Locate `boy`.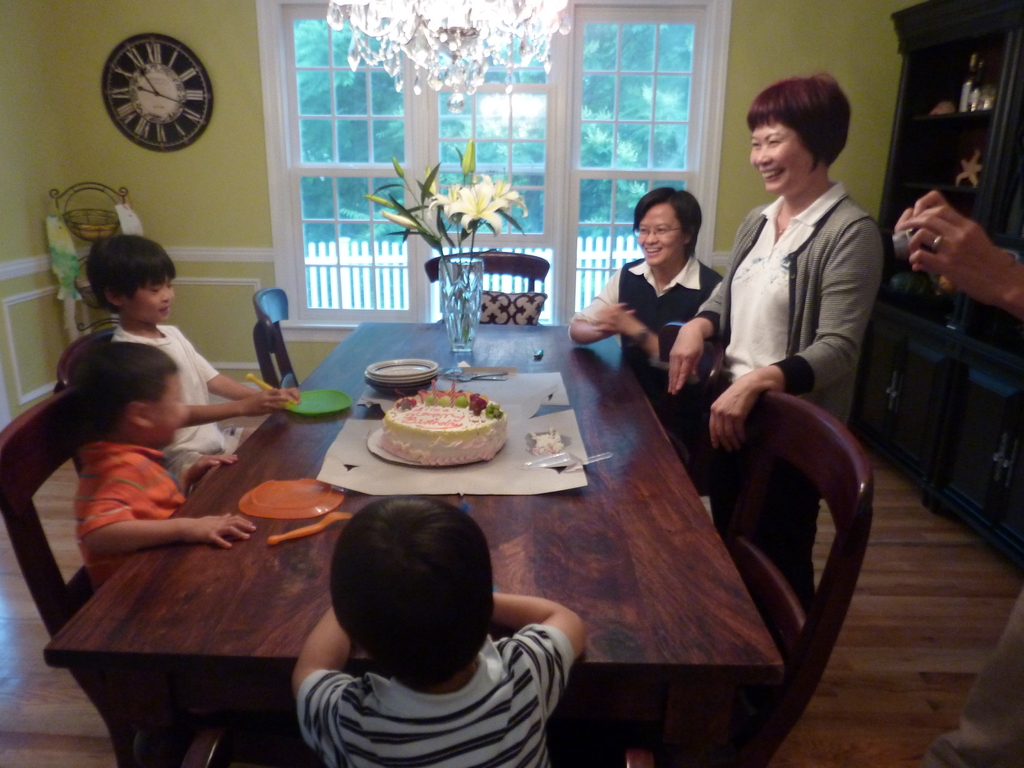
Bounding box: 86,233,298,480.
